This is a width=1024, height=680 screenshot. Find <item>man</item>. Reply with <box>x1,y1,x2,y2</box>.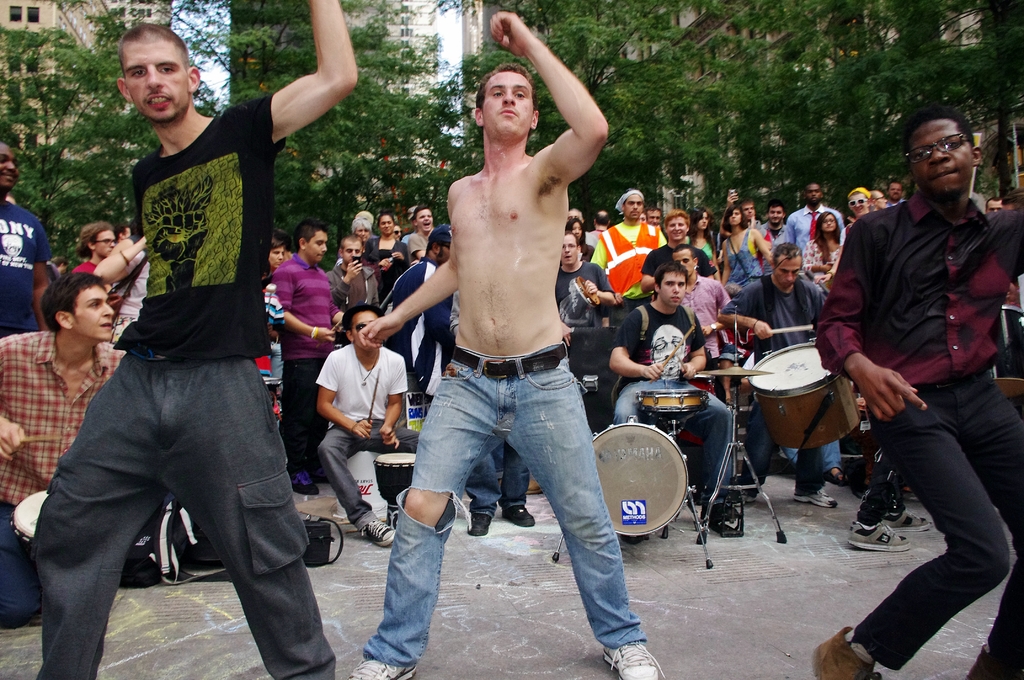
<box>767,203,795,248</box>.
